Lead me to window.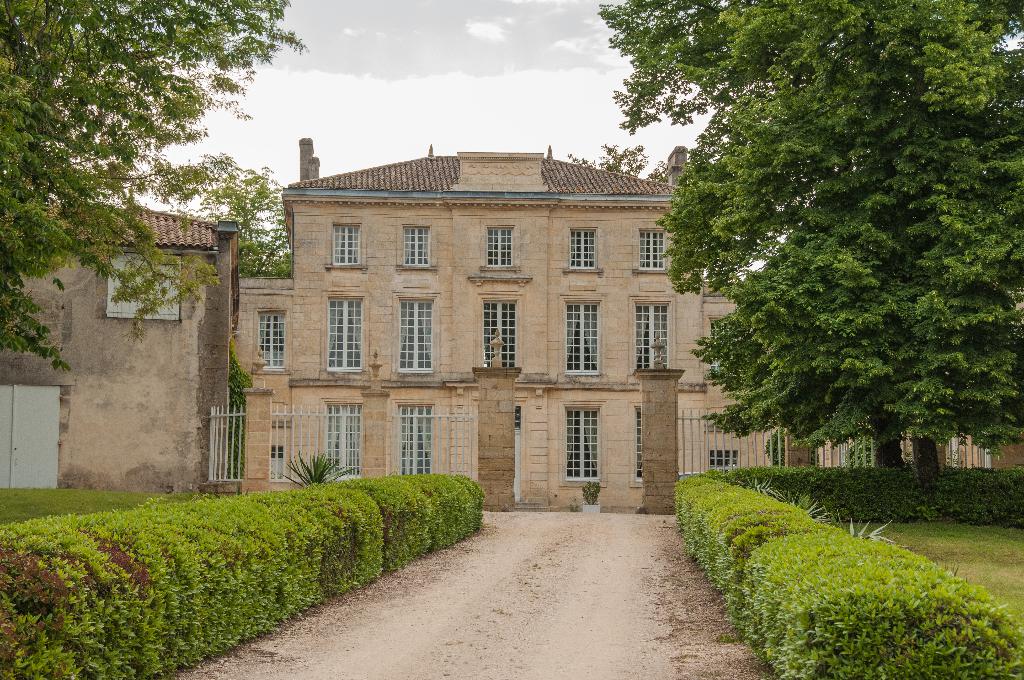
Lead to box(555, 388, 616, 482).
